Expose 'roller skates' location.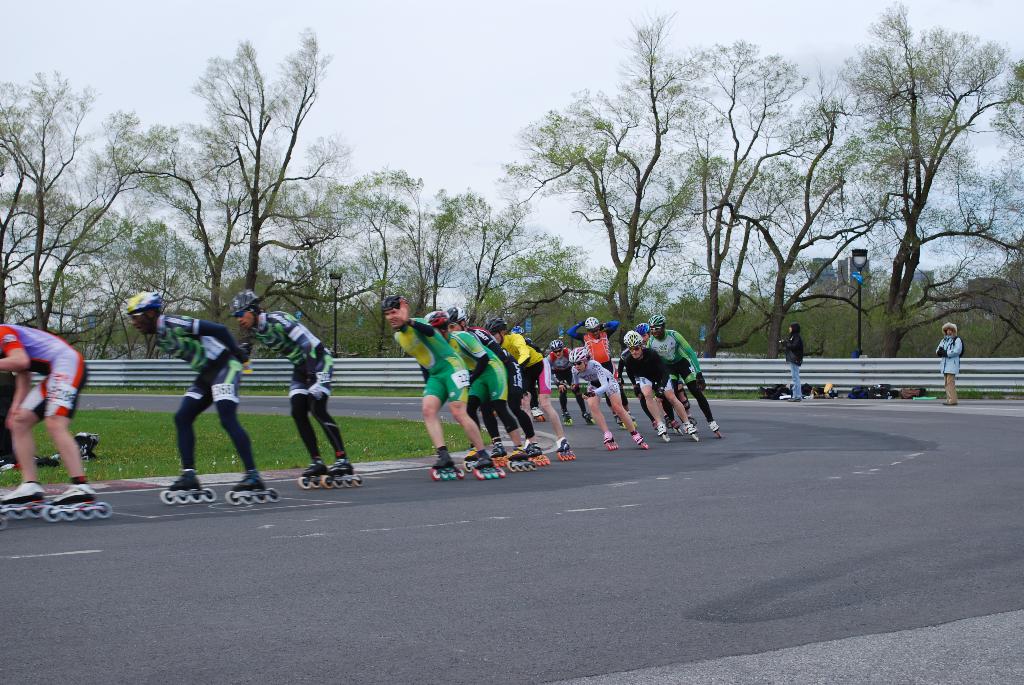
Exposed at (531, 405, 548, 423).
